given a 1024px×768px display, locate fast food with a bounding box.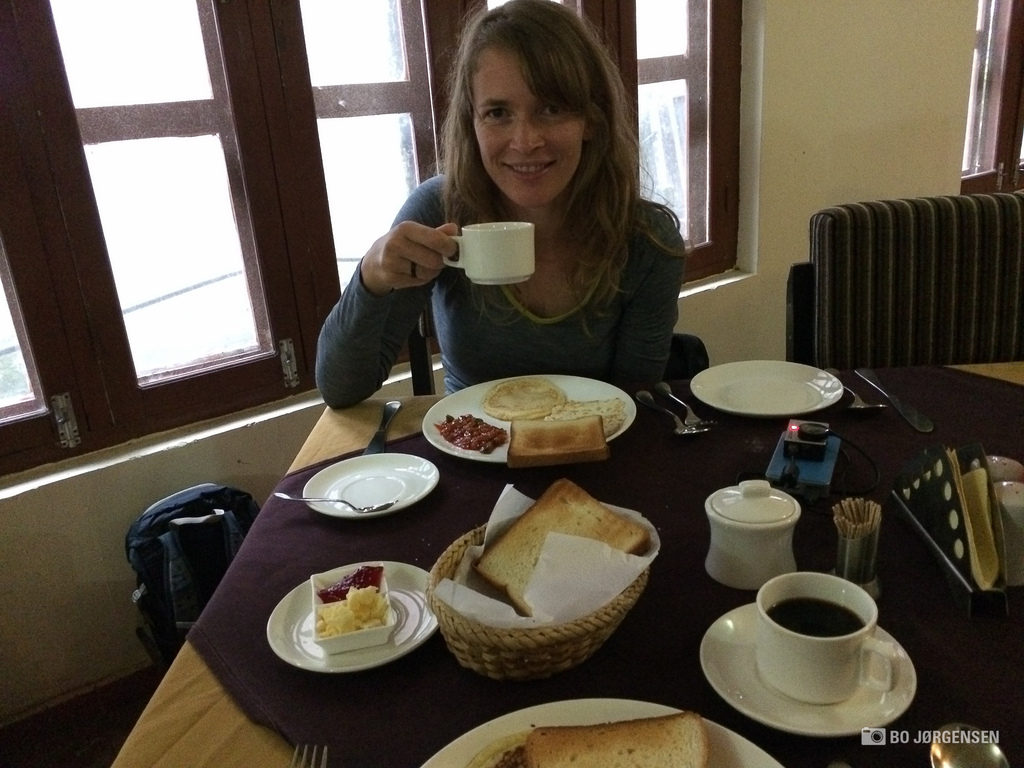
Located: 438/373/628/467.
